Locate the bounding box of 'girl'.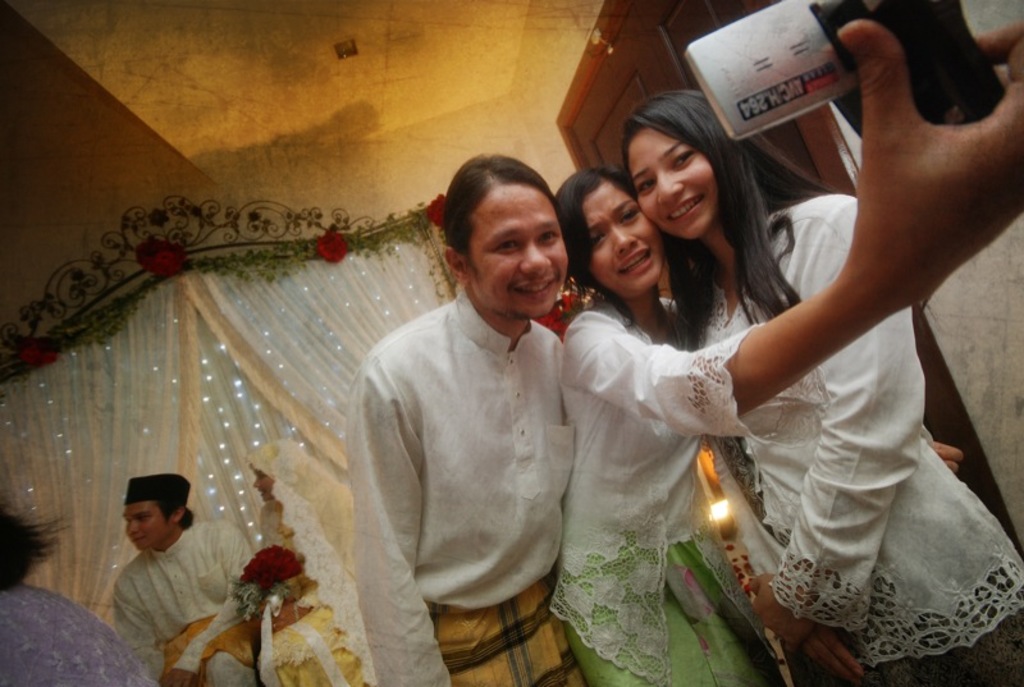
Bounding box: locate(549, 18, 1023, 686).
